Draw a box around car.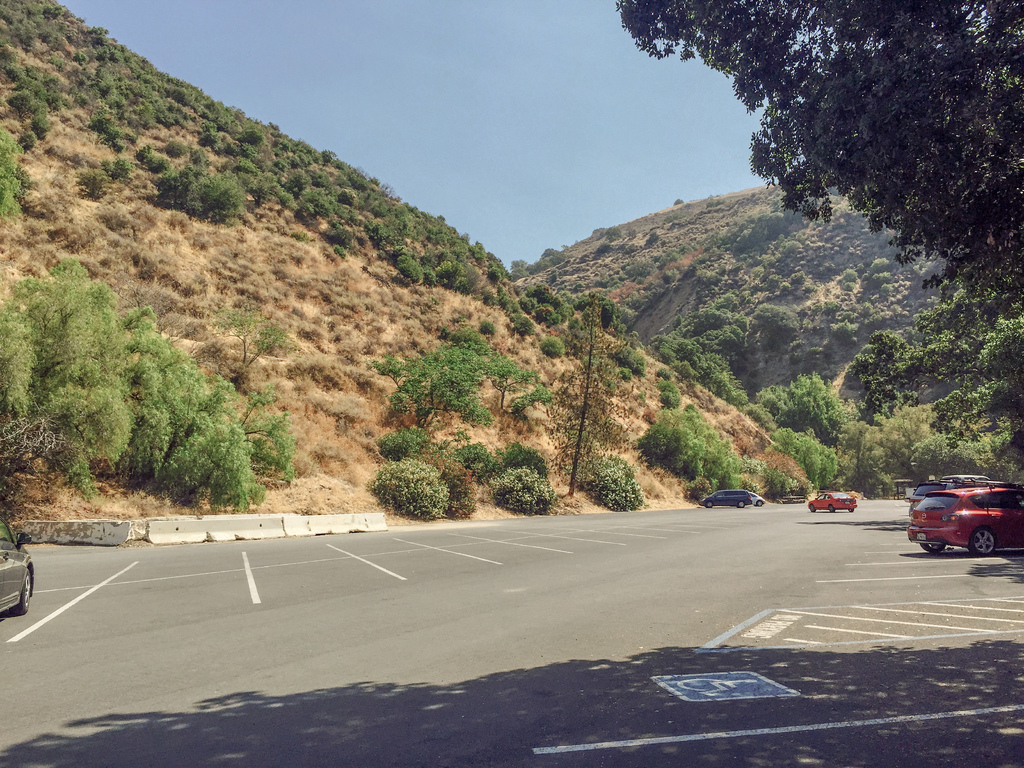
(906, 483, 1023, 557).
